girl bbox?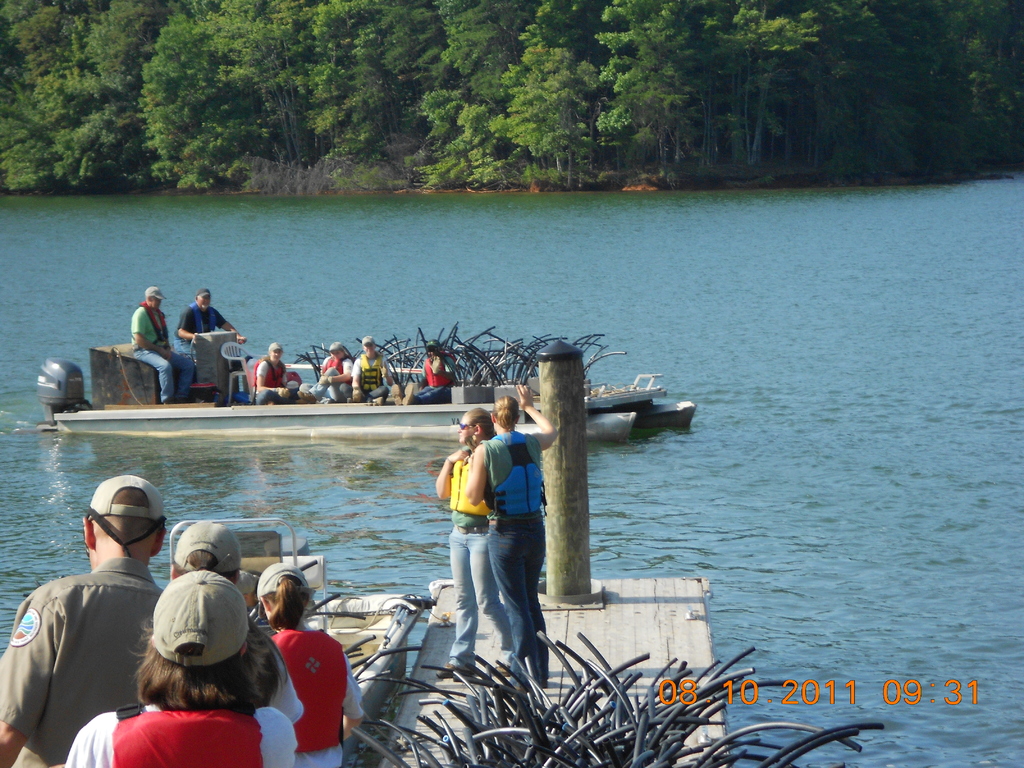
<region>57, 573, 298, 766</region>
